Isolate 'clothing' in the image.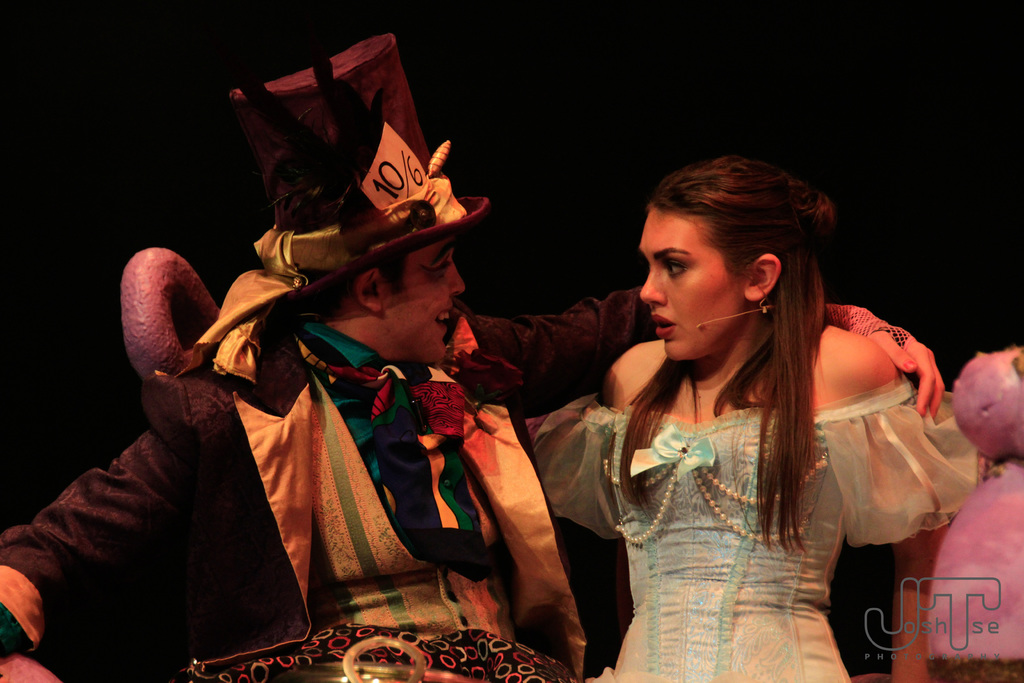
Isolated region: bbox=[574, 281, 914, 652].
